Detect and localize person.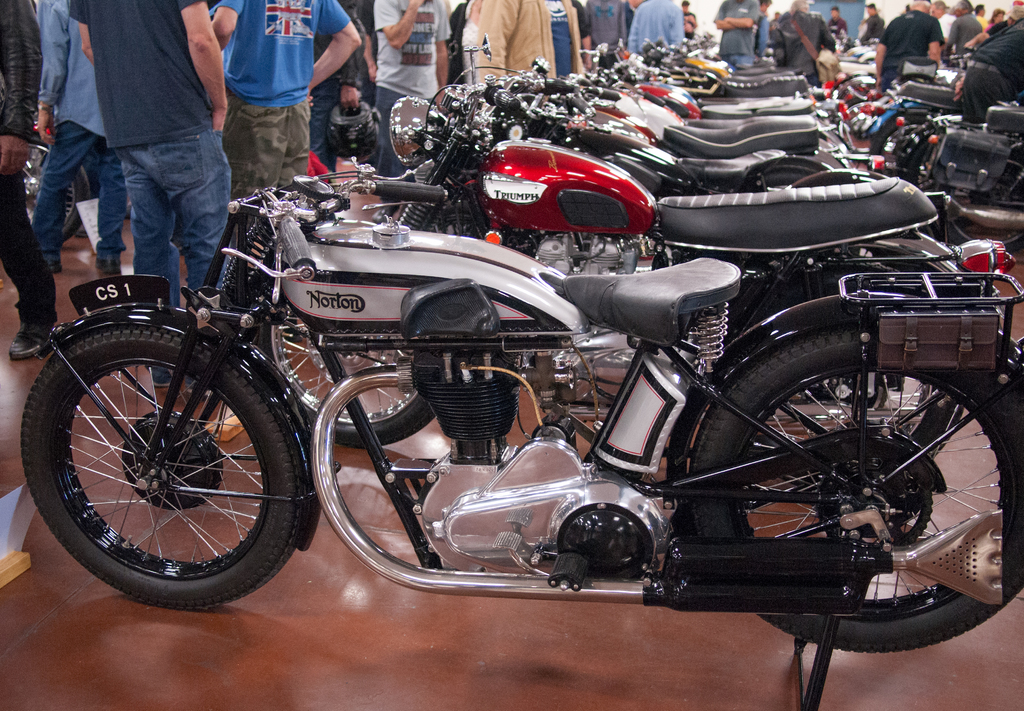
Localized at <region>0, 0, 49, 364</region>.
